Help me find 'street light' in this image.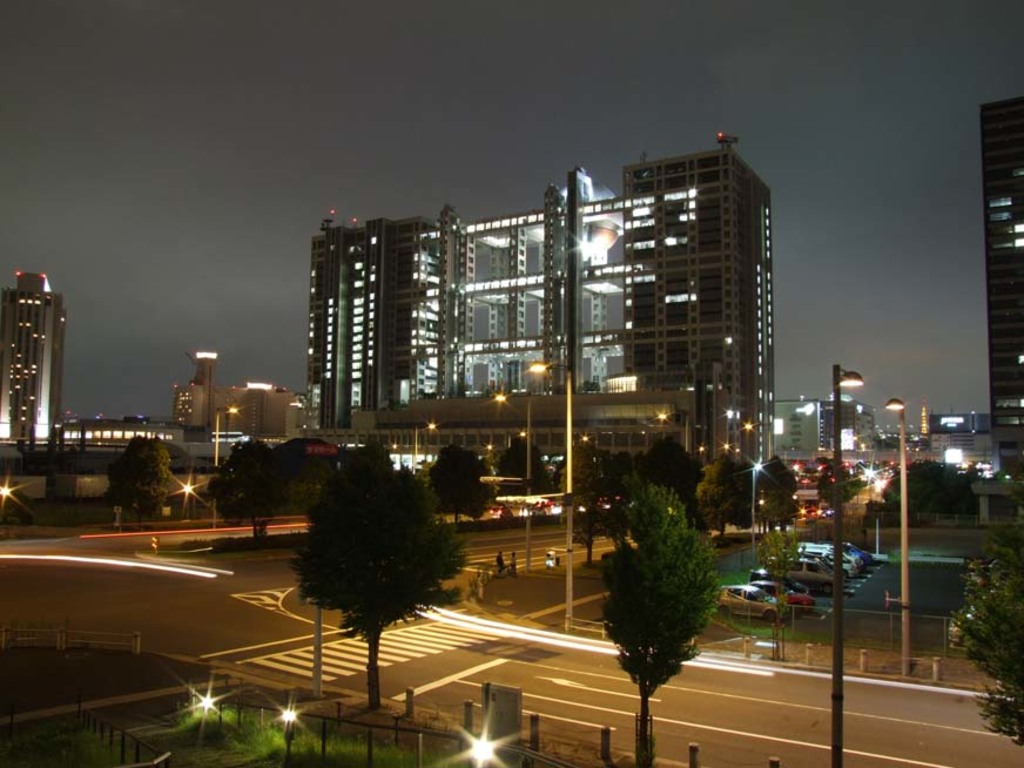
Found it: 410 422 437 473.
